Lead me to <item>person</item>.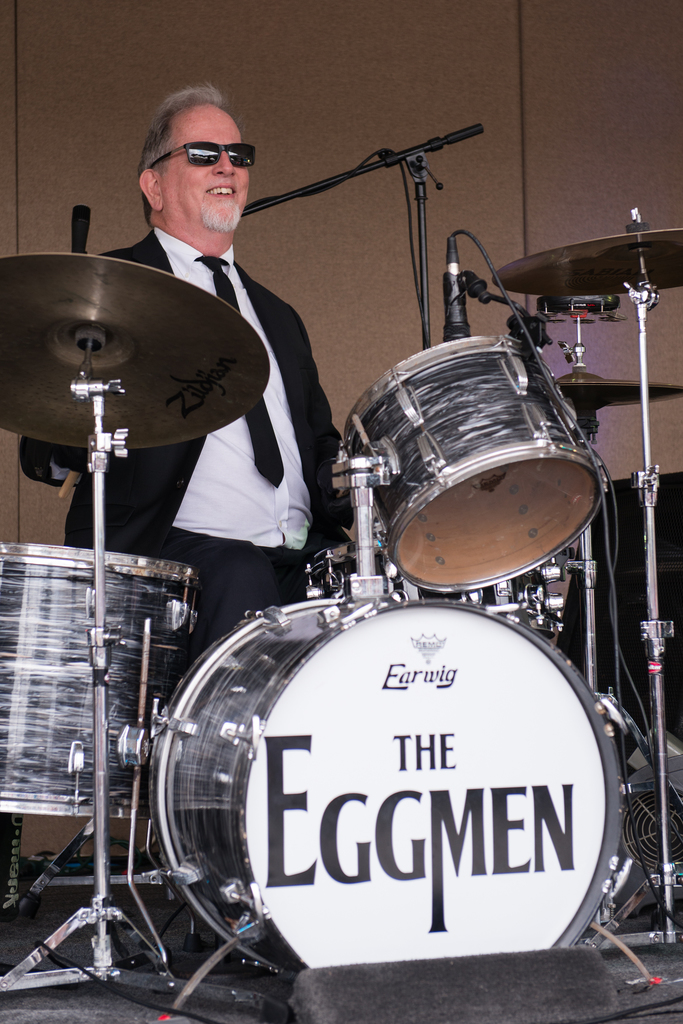
Lead to 19/81/354/676.
